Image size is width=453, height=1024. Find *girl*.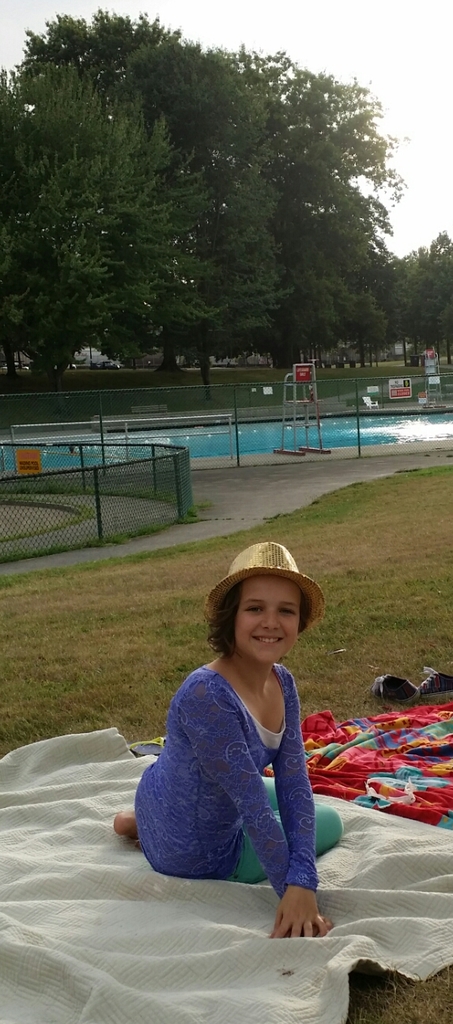
left=111, top=543, right=344, bottom=941.
